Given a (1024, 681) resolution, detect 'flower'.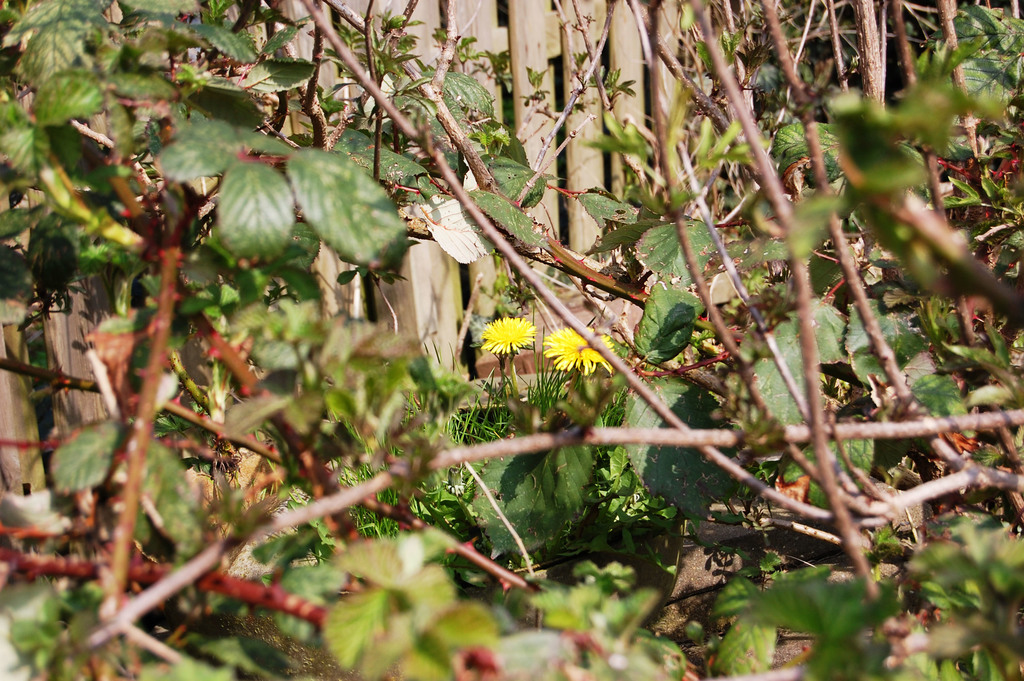
x1=537, y1=321, x2=617, y2=373.
